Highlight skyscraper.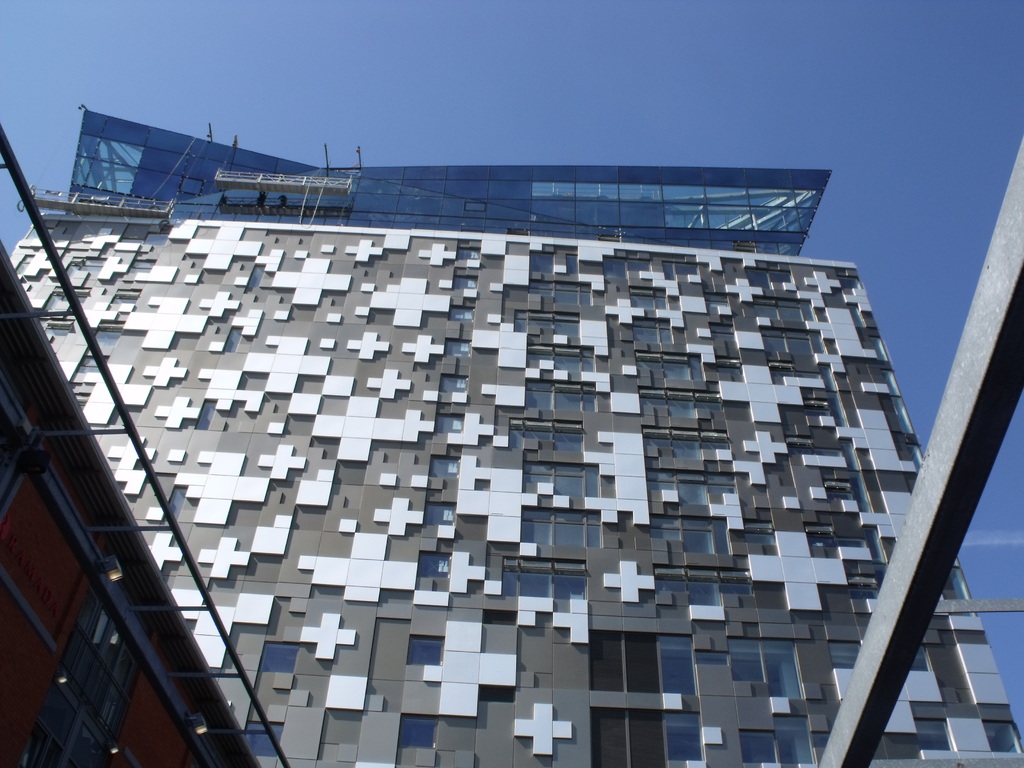
Highlighted region: rect(0, 101, 1023, 767).
